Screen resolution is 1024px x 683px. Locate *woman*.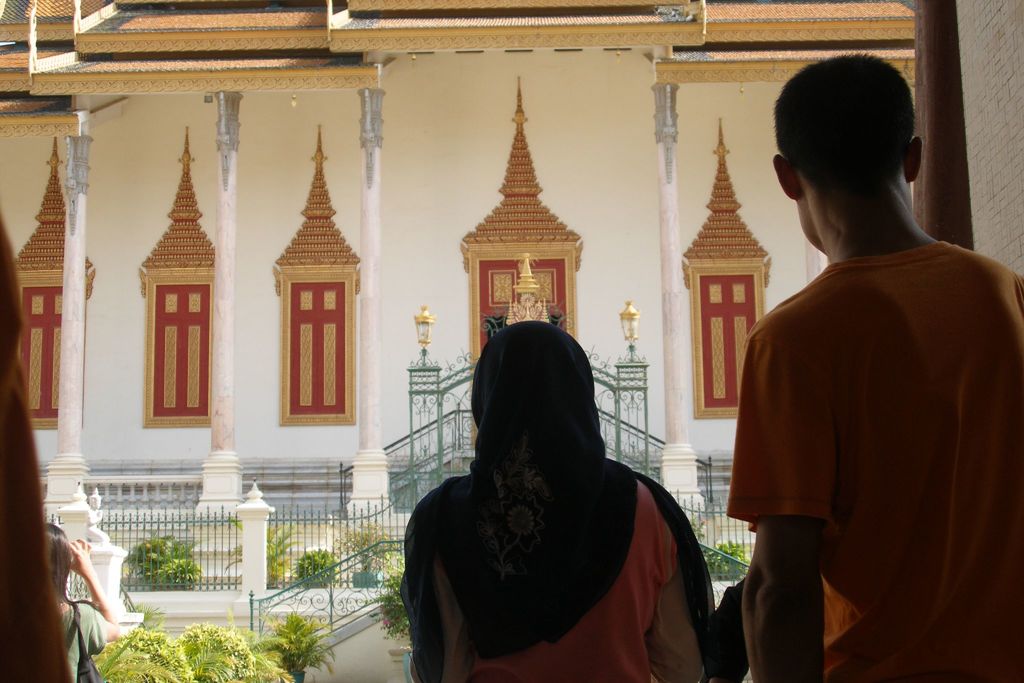
box=[45, 525, 122, 682].
